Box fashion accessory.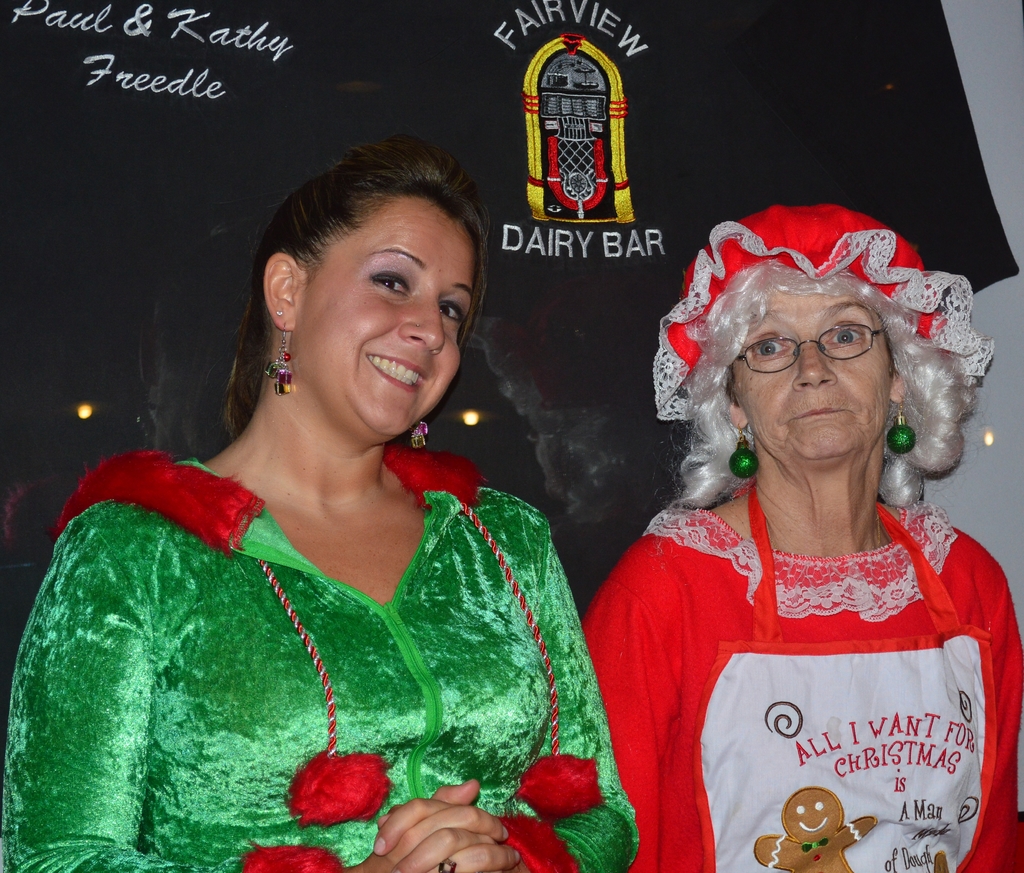
[403,419,435,450].
